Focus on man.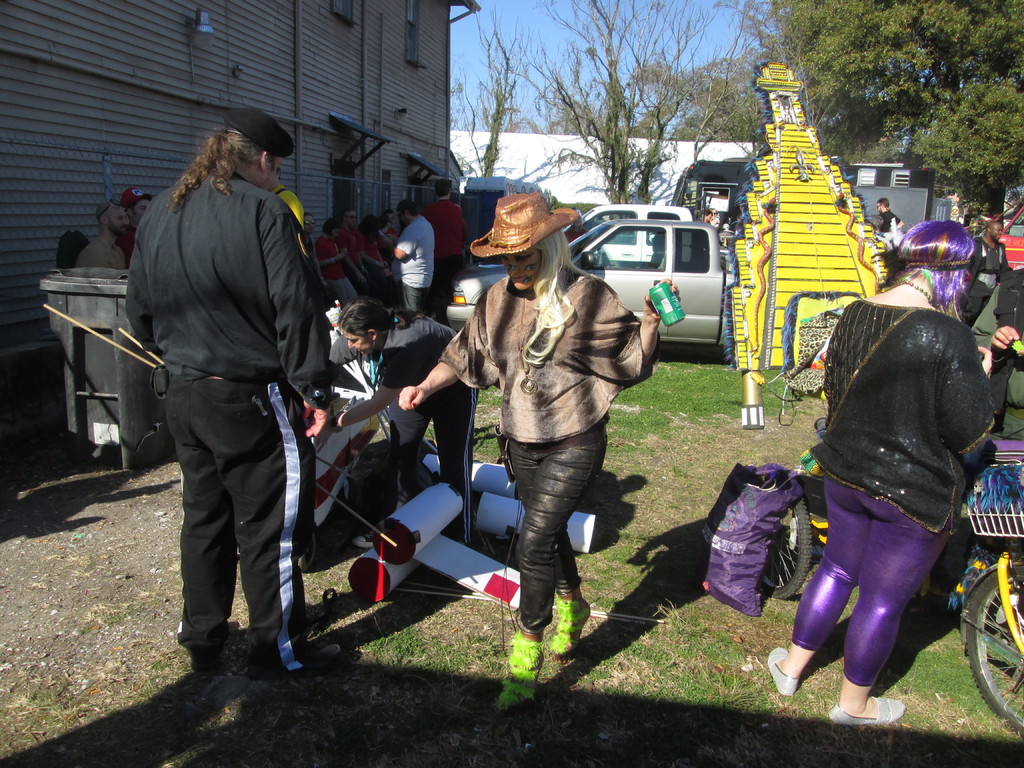
Focused at bbox=[126, 186, 152, 264].
